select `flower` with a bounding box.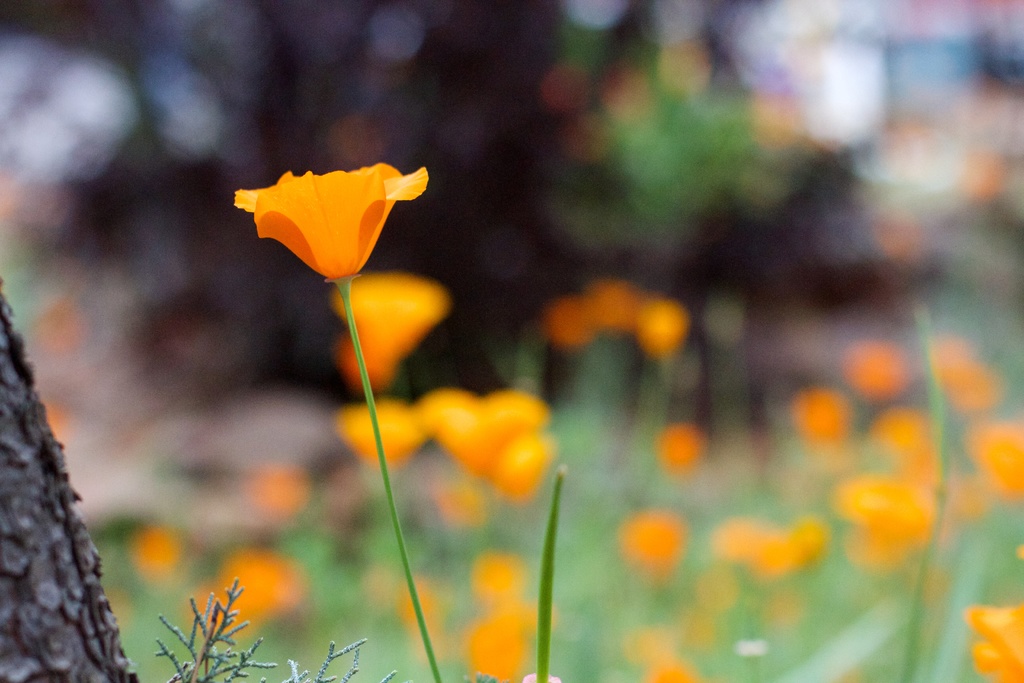
466:553:562:679.
